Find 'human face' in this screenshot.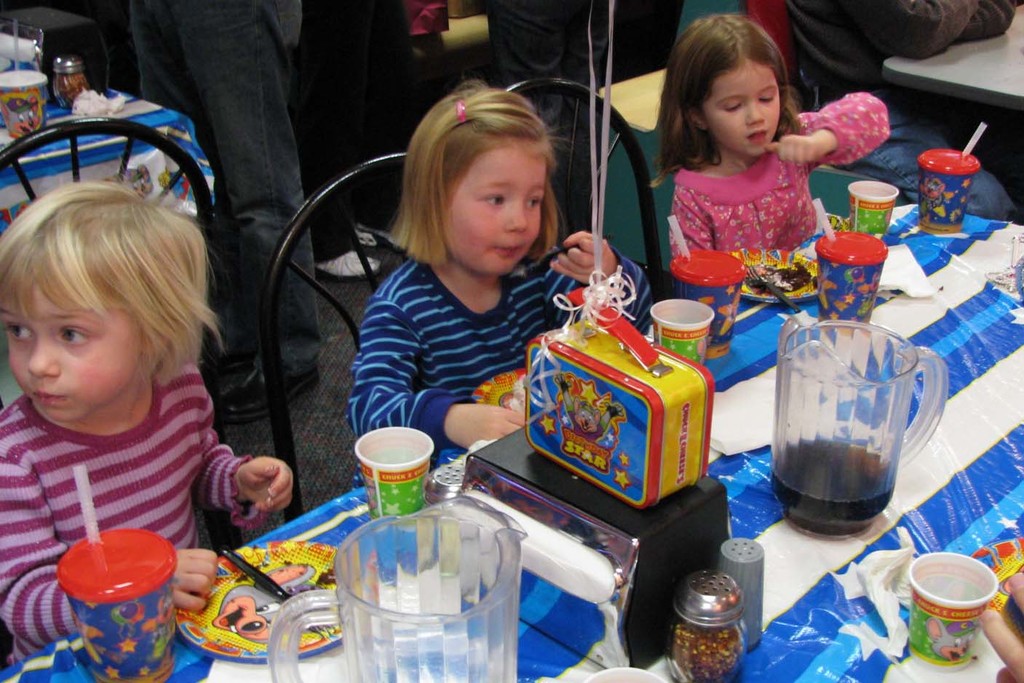
The bounding box for 'human face' is box=[445, 137, 551, 282].
